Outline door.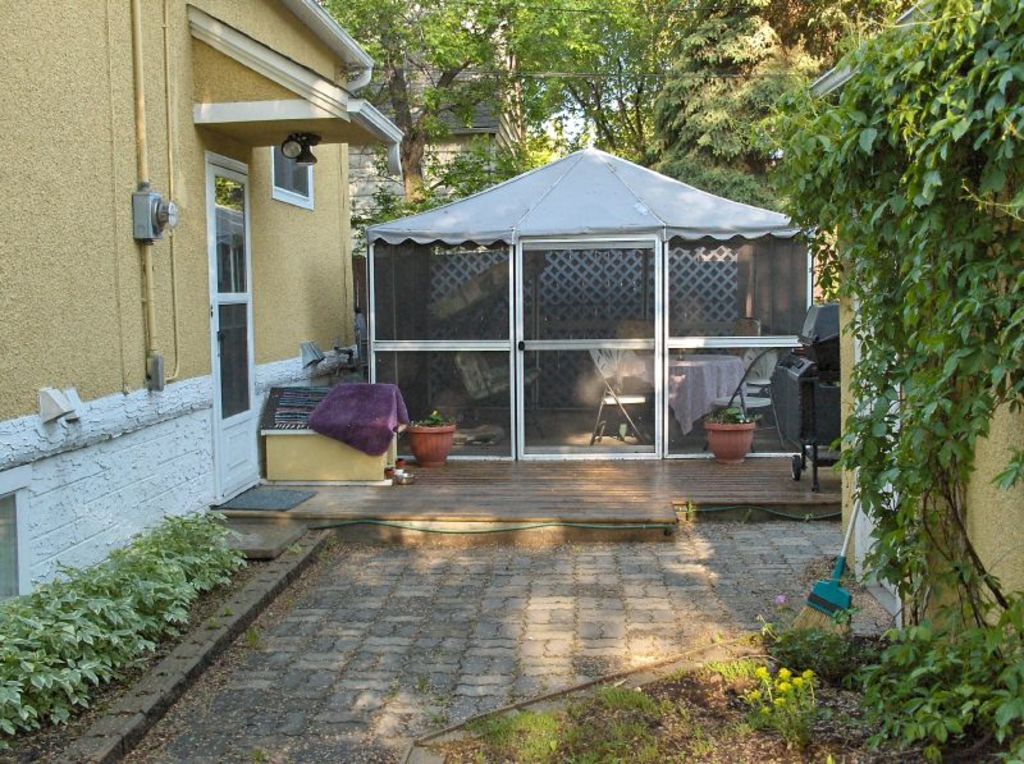
Outline: pyautogui.locateOnScreen(516, 235, 664, 461).
